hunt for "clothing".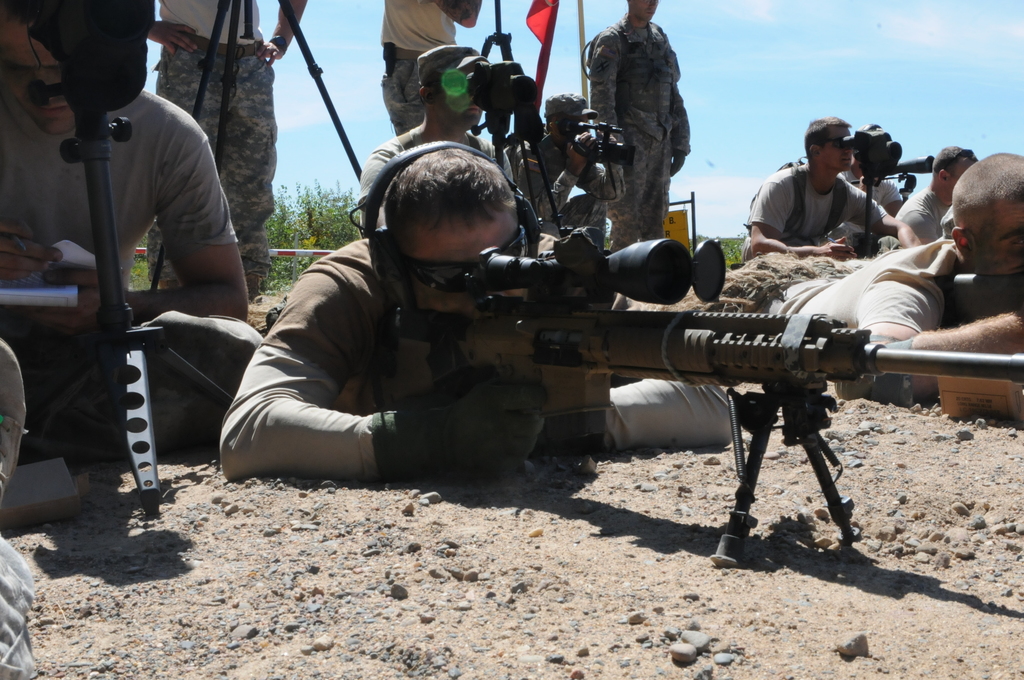
Hunted down at bbox=[152, 0, 279, 280].
